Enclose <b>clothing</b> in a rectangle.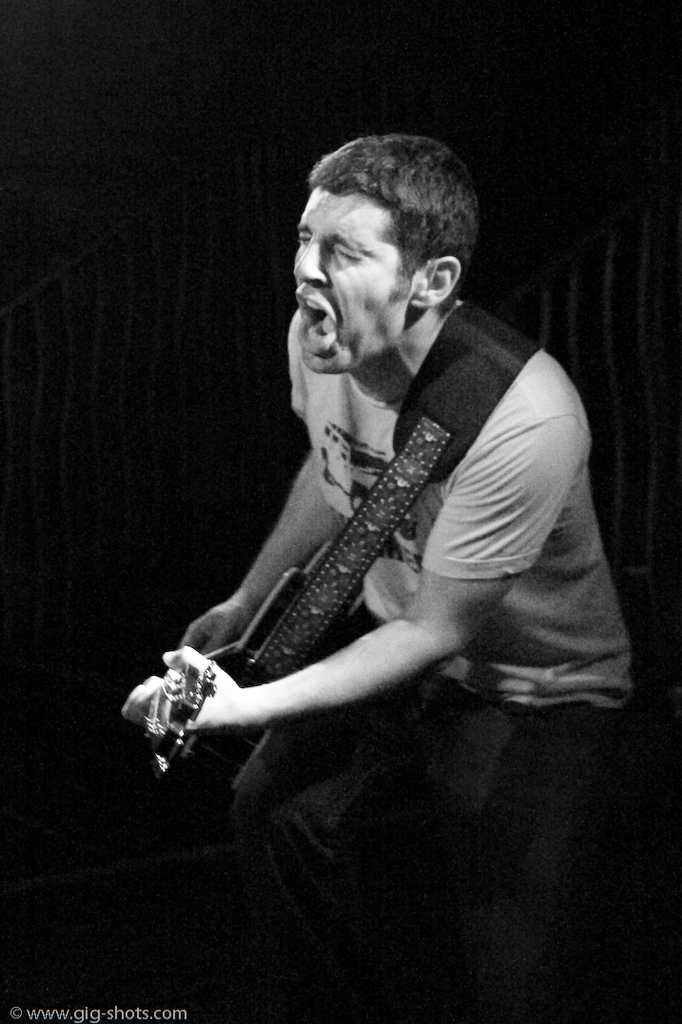
(left=167, top=287, right=602, bottom=771).
